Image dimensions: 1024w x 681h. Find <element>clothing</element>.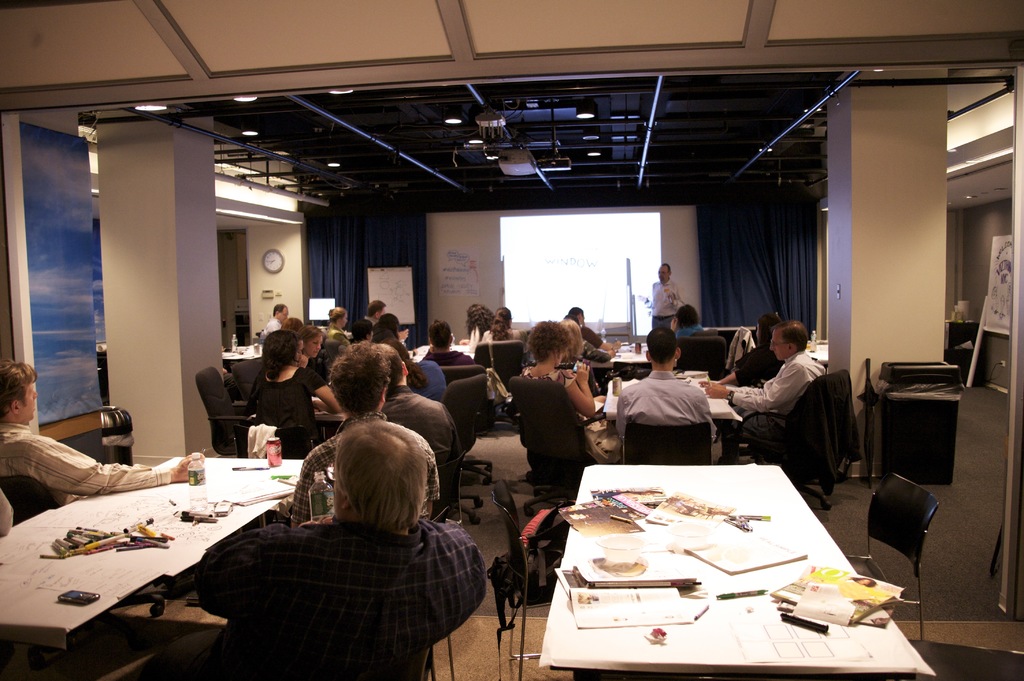
294:407:440:518.
